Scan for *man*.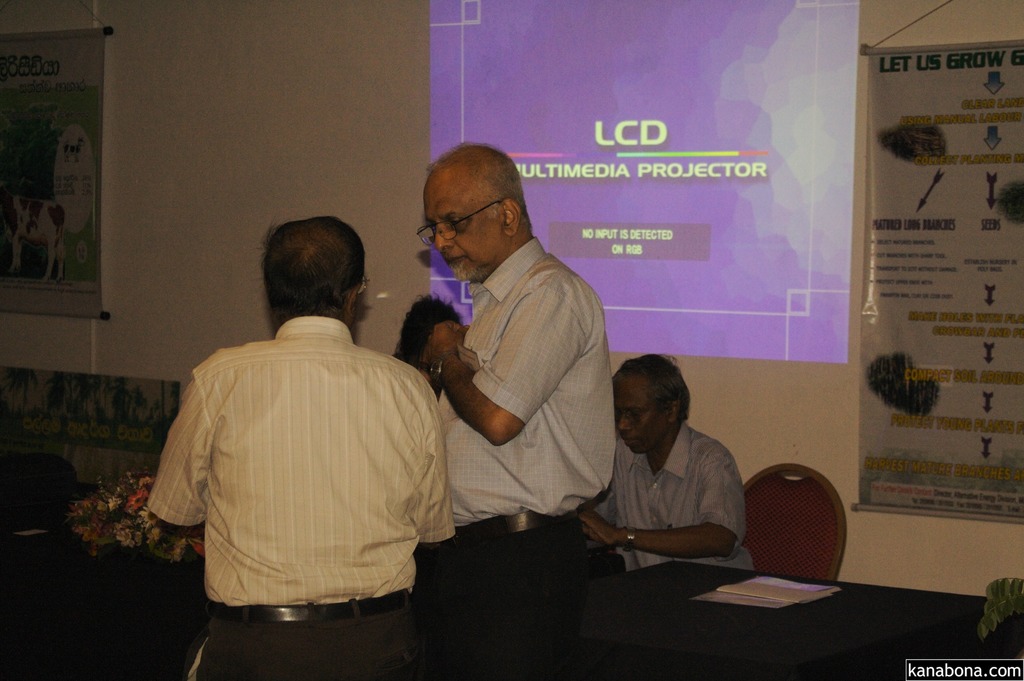
Scan result: left=152, top=203, right=476, bottom=664.
